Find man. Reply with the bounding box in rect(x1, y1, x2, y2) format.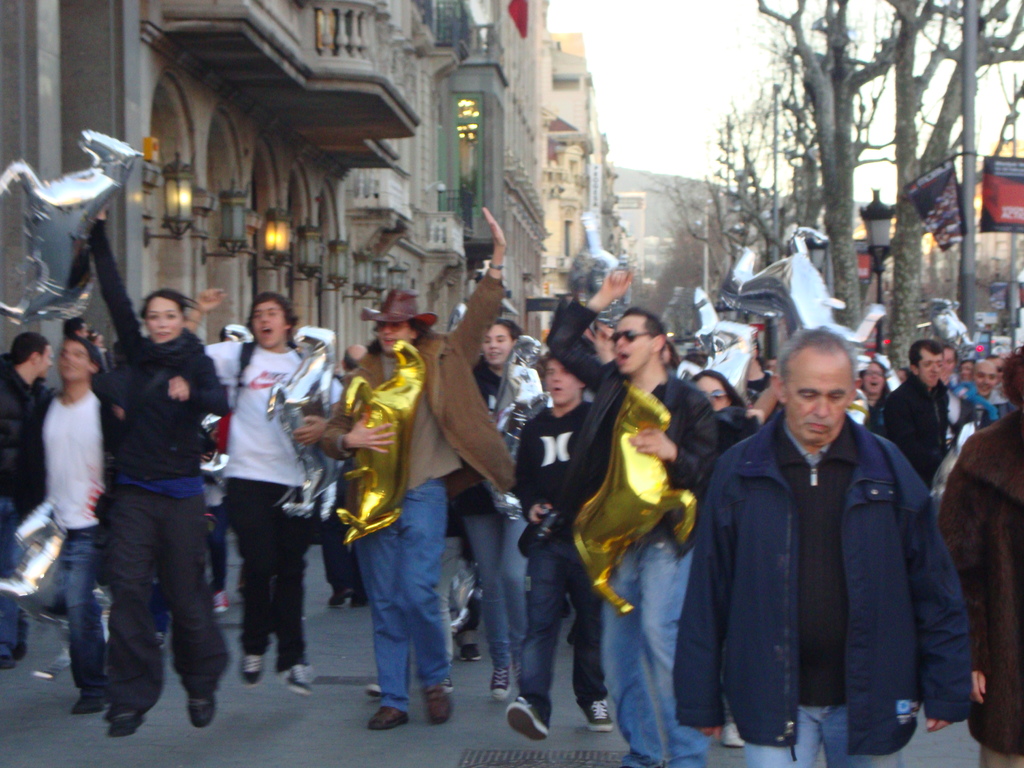
rect(0, 332, 55, 667).
